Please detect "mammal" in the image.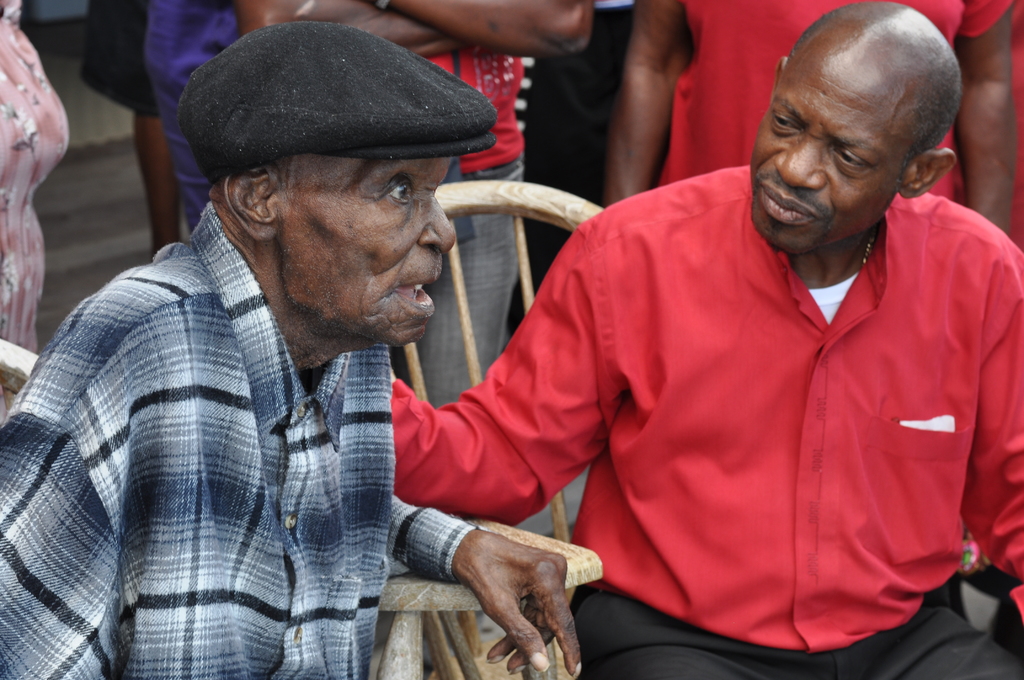
bbox(1, 20, 581, 679).
